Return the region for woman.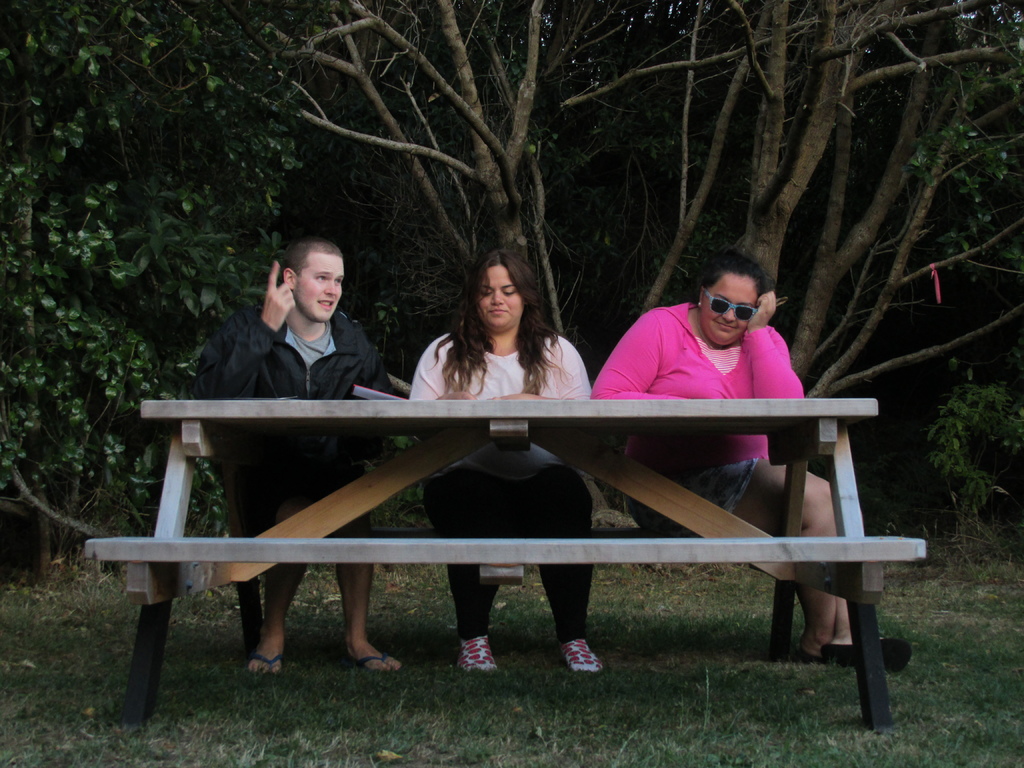
(584, 245, 915, 662).
